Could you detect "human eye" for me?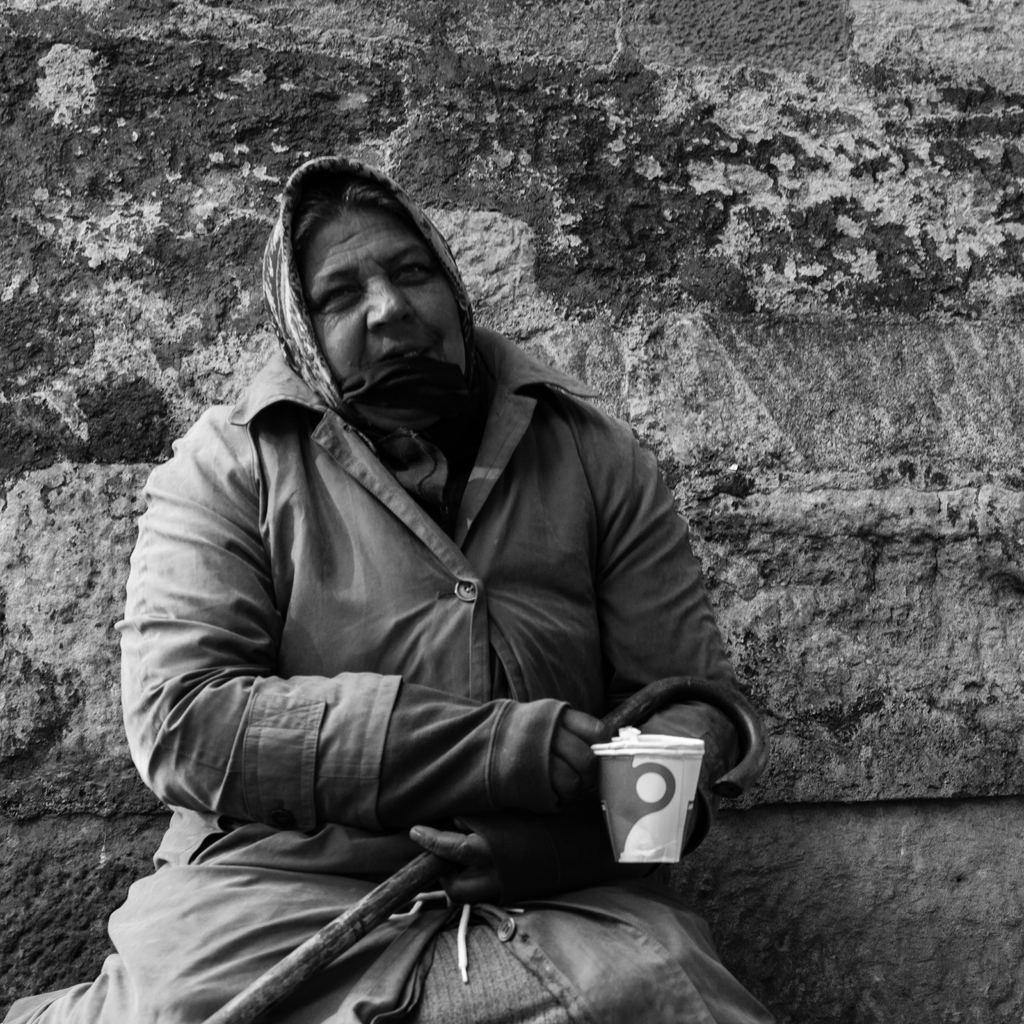
Detection result: x1=391, y1=259, x2=435, y2=280.
